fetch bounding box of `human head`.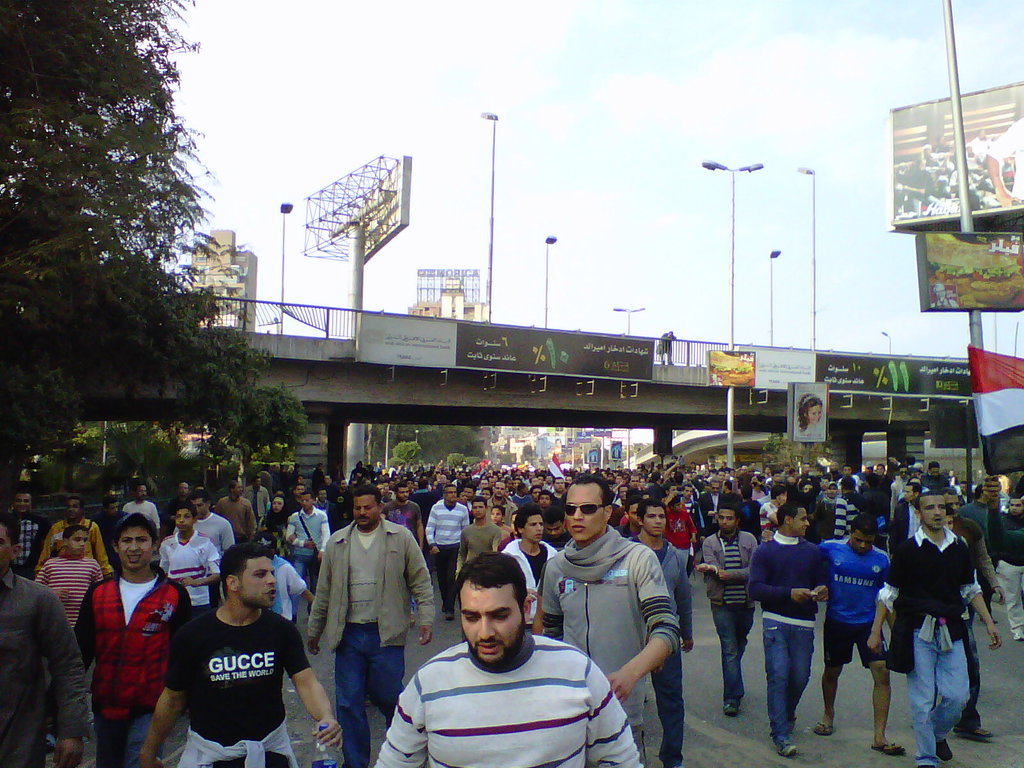
Bbox: BBox(920, 143, 934, 162).
